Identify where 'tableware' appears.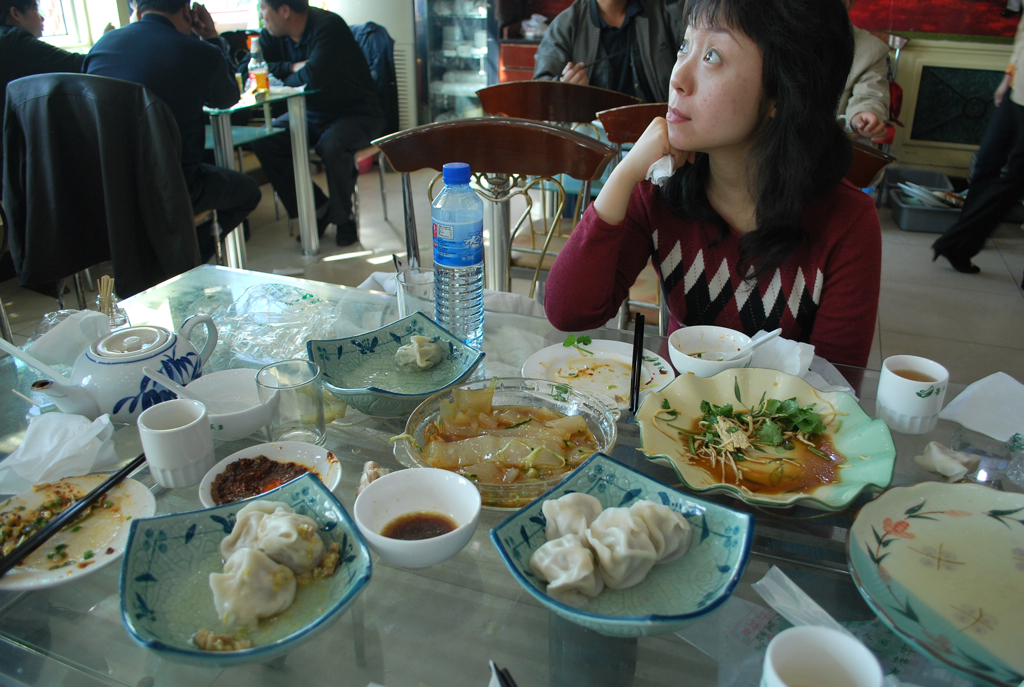
Appears at (x1=113, y1=471, x2=374, y2=664).
